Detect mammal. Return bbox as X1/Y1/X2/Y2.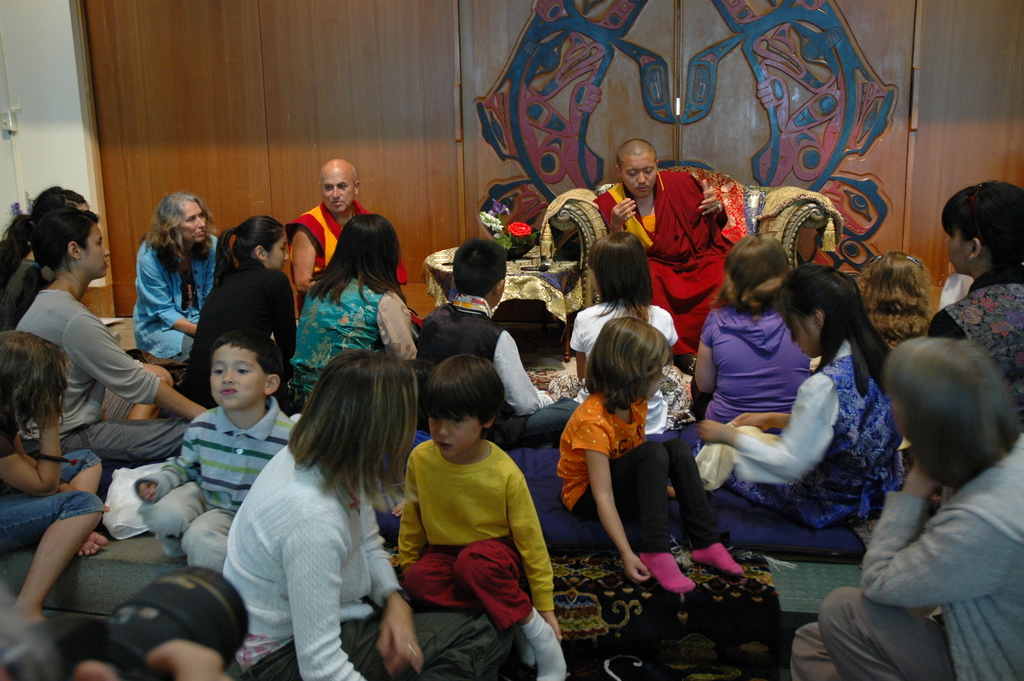
223/349/511/680.
